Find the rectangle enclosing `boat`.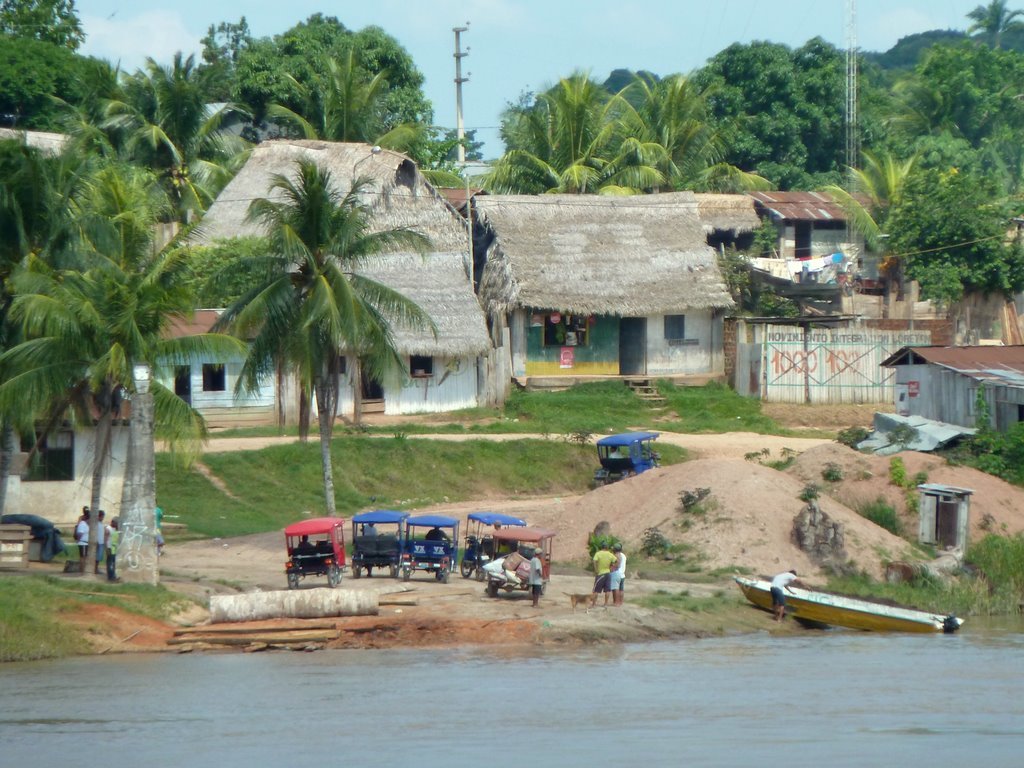
left=736, top=577, right=964, bottom=646.
